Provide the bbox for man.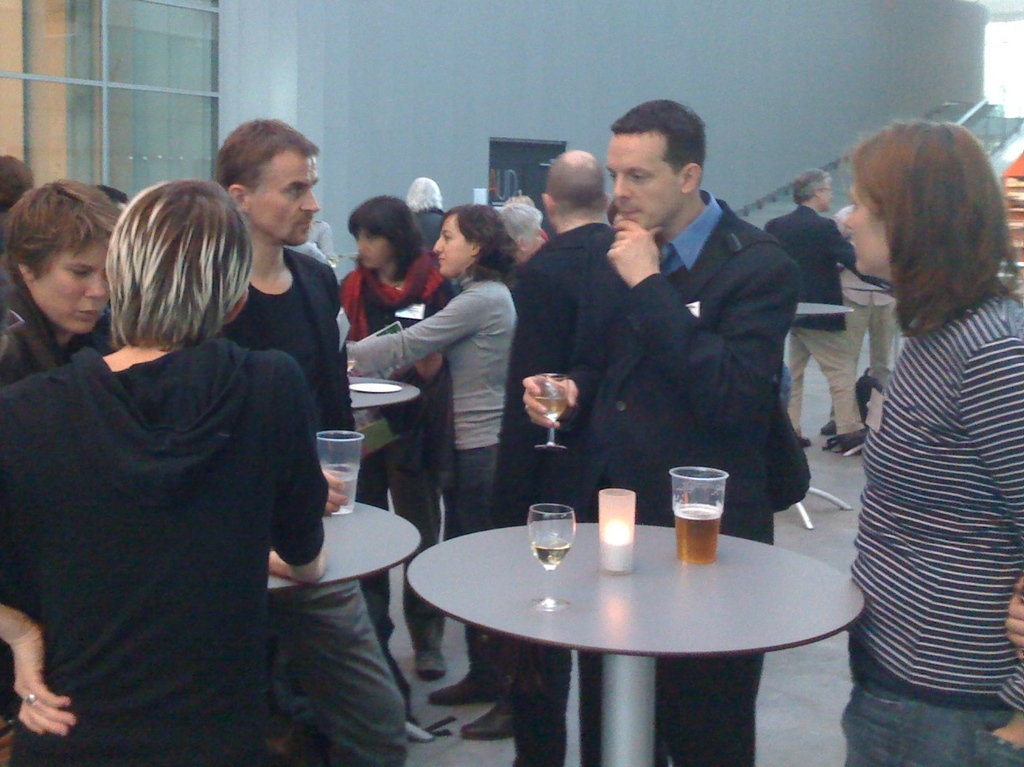
crop(210, 116, 410, 766).
